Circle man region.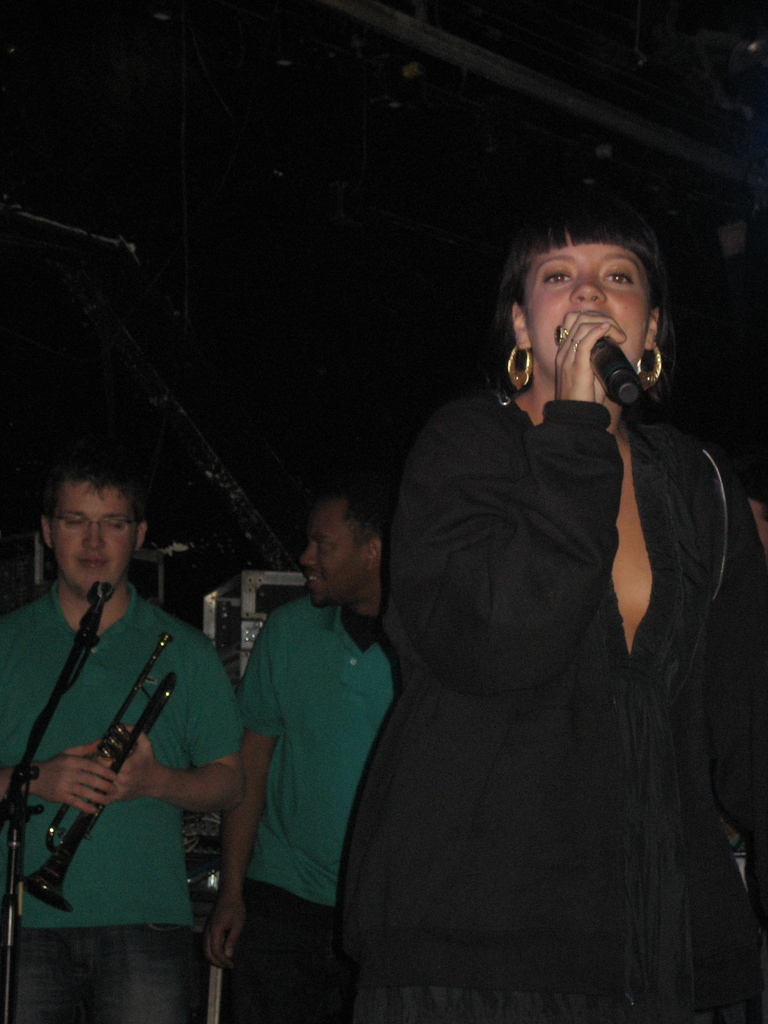
Region: Rect(198, 479, 386, 1023).
